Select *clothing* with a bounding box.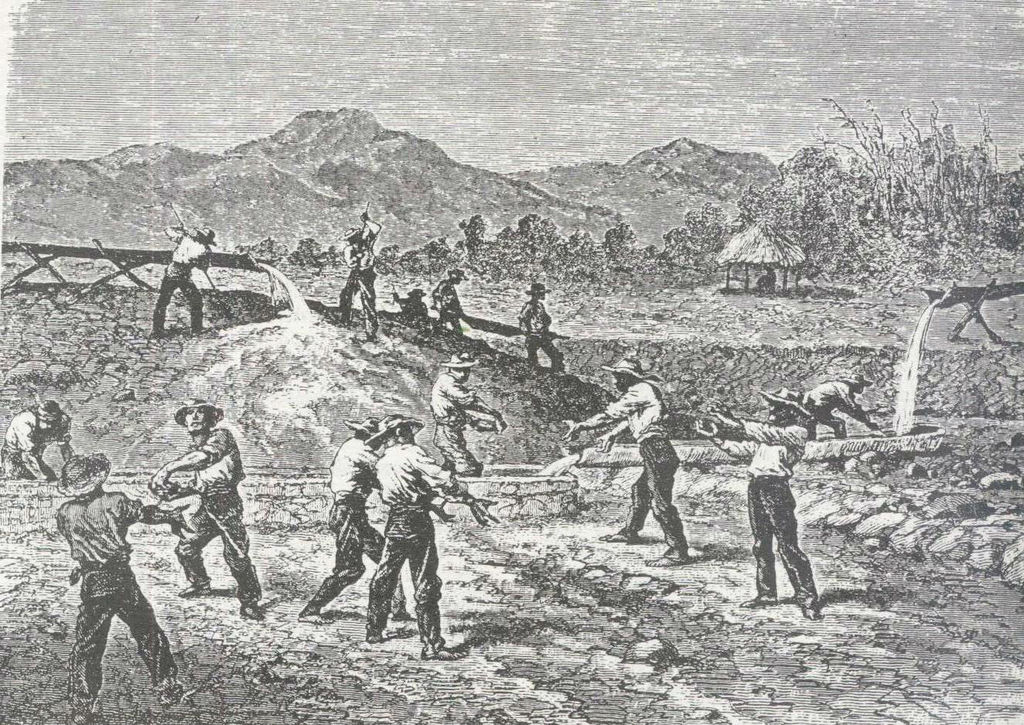
detection(719, 425, 818, 608).
